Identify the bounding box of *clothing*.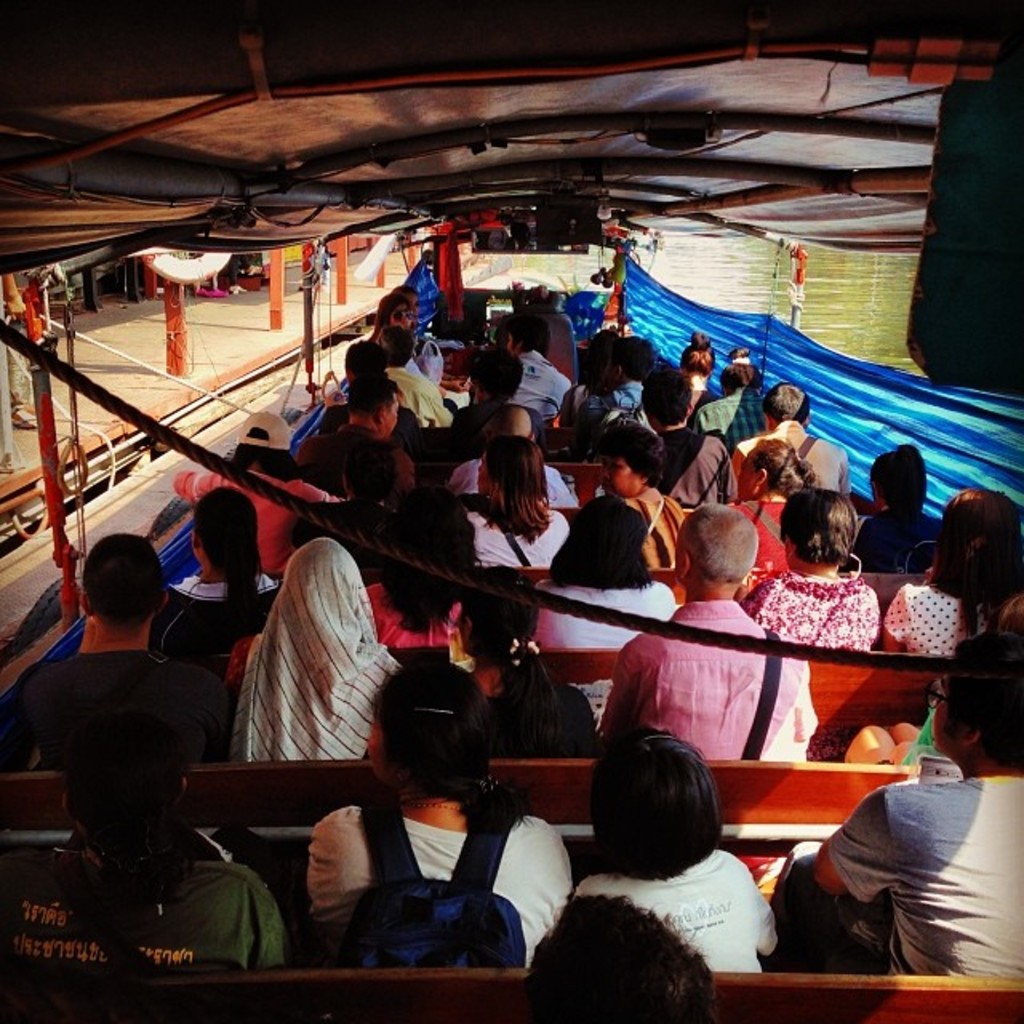
442, 400, 549, 435.
